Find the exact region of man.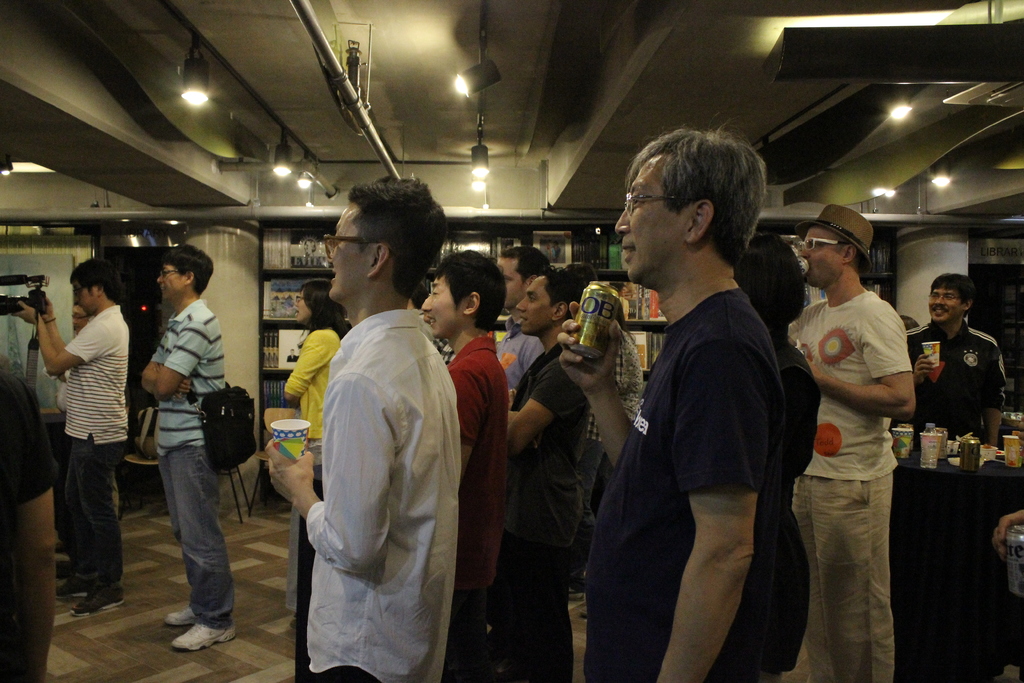
Exact region: <bbox>10, 260, 136, 620</bbox>.
